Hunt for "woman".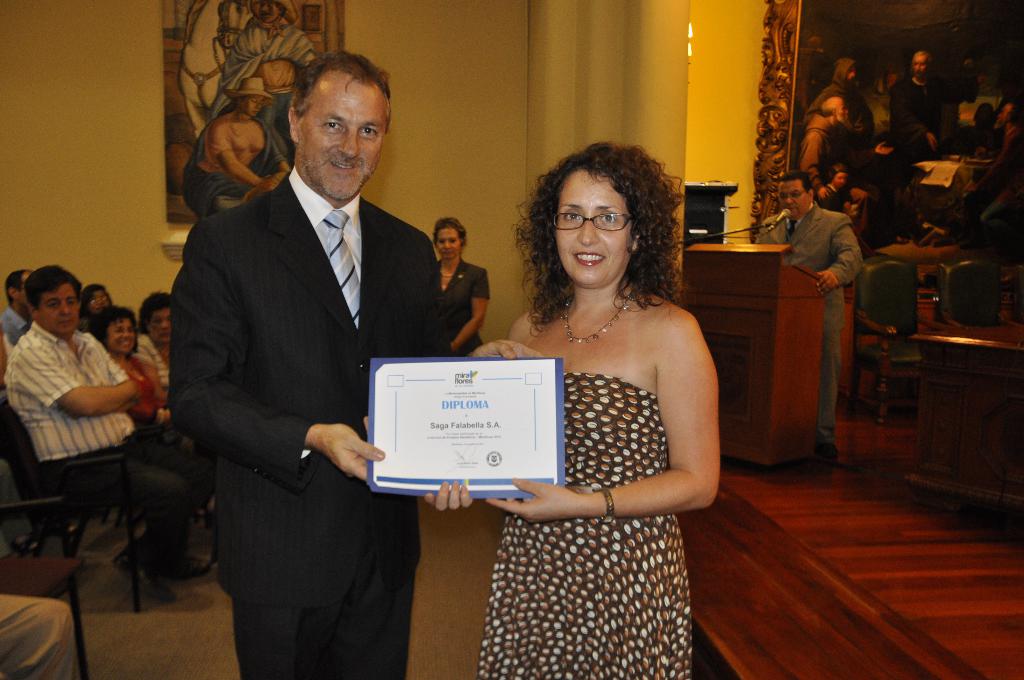
Hunted down at detection(436, 216, 488, 359).
